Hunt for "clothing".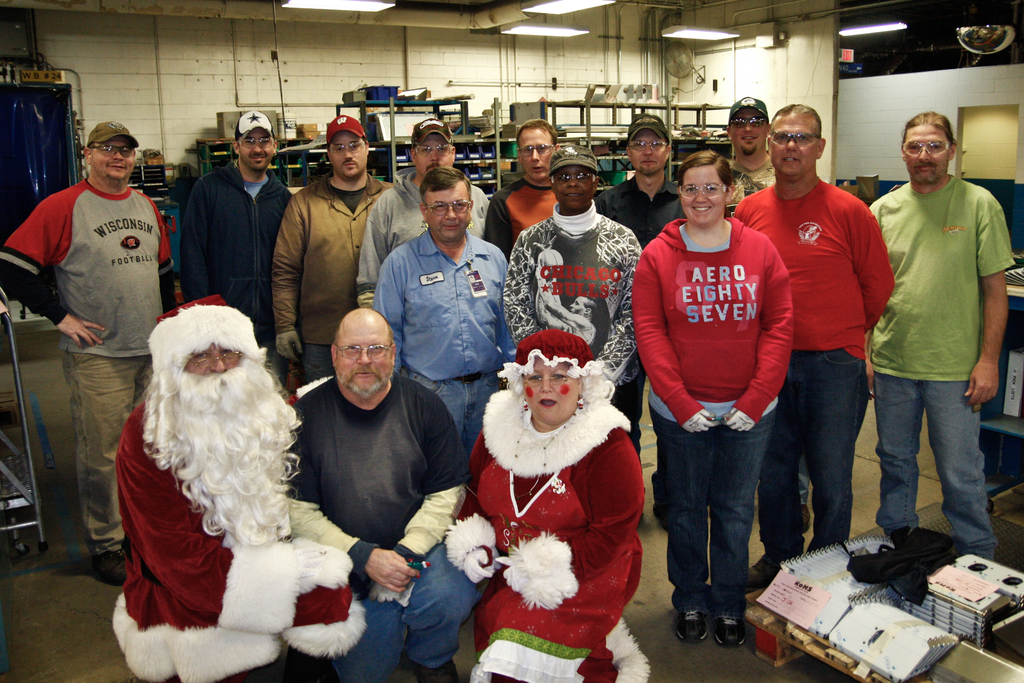
Hunted down at {"left": 484, "top": 179, "right": 558, "bottom": 252}.
